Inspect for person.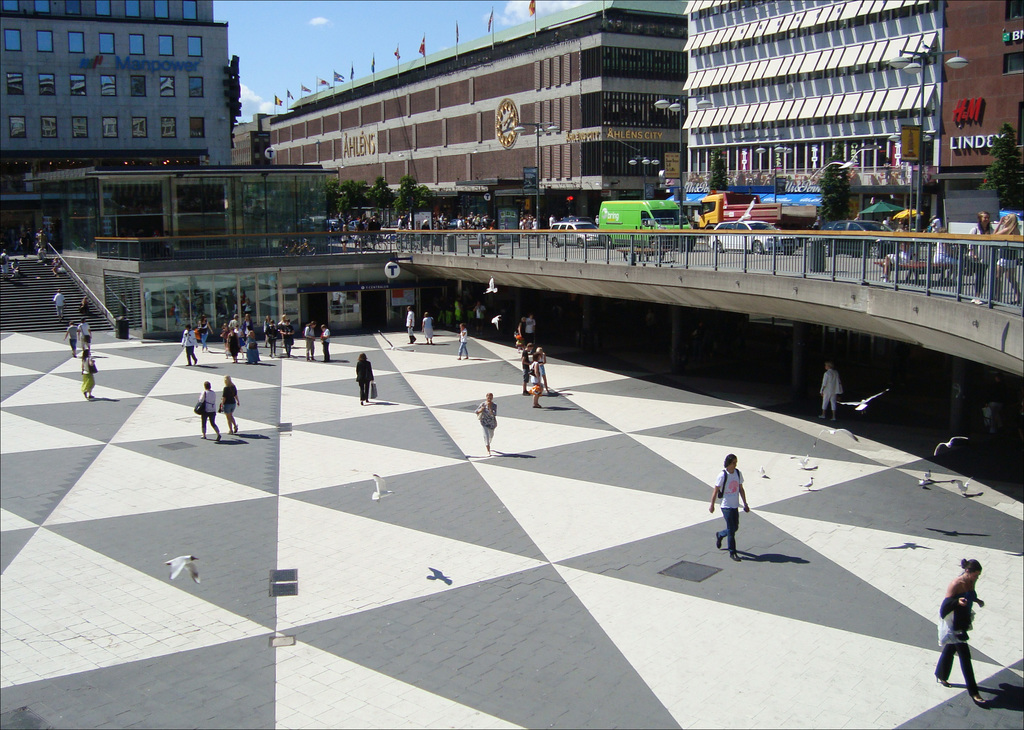
Inspection: select_region(320, 323, 333, 361).
